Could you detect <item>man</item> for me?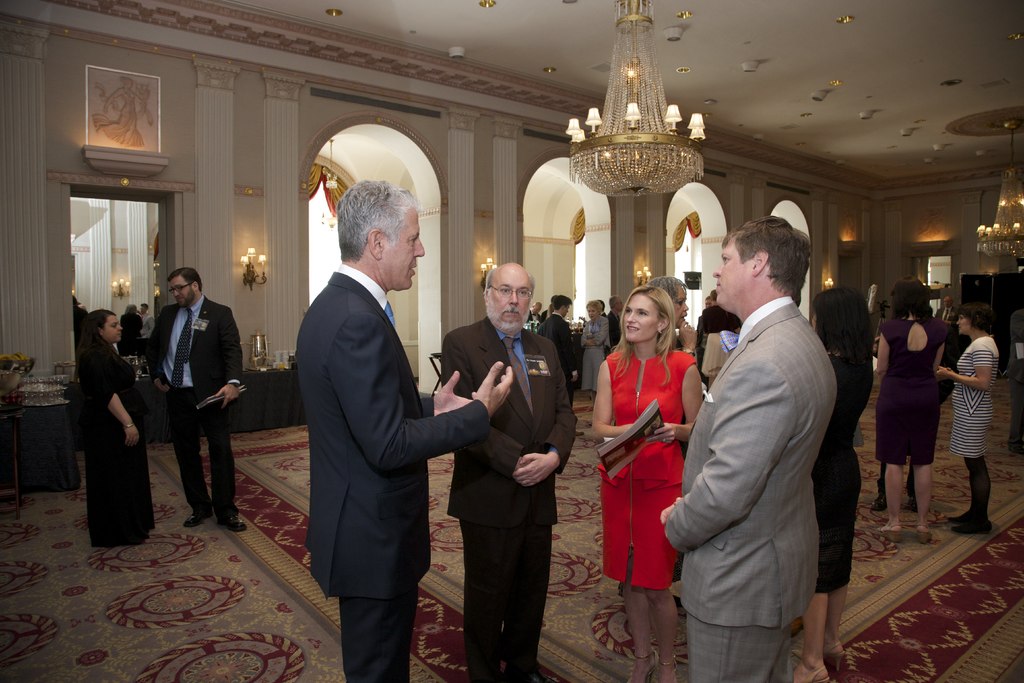
Detection result: [538,293,577,406].
